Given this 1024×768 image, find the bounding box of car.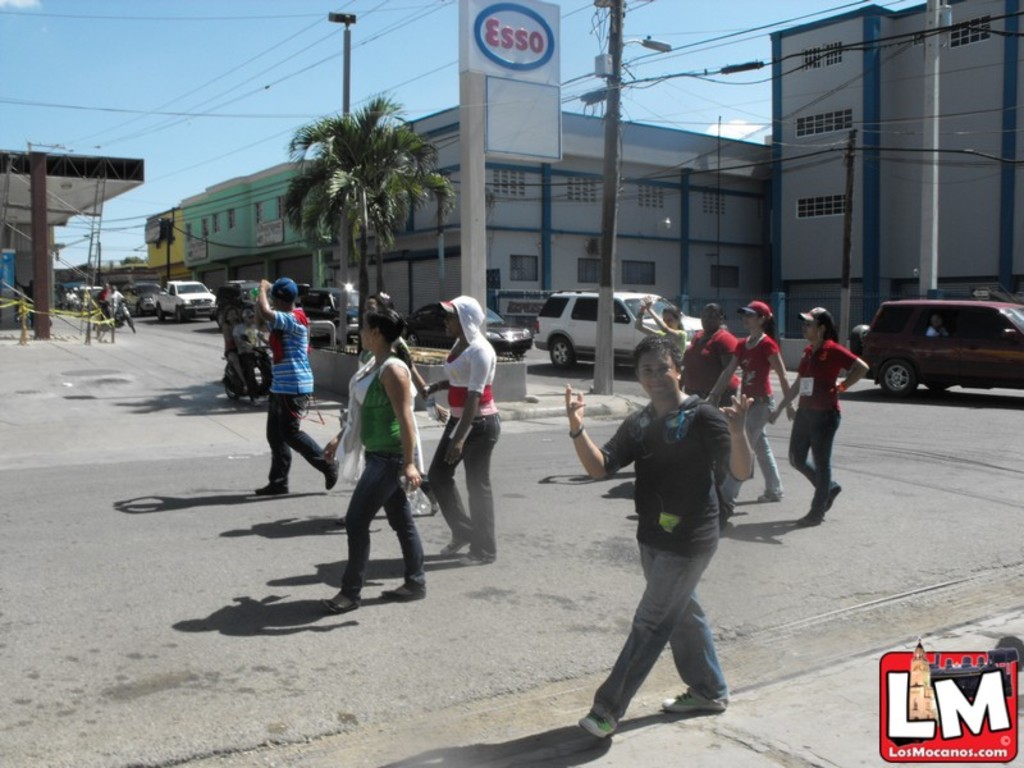
402,302,534,356.
